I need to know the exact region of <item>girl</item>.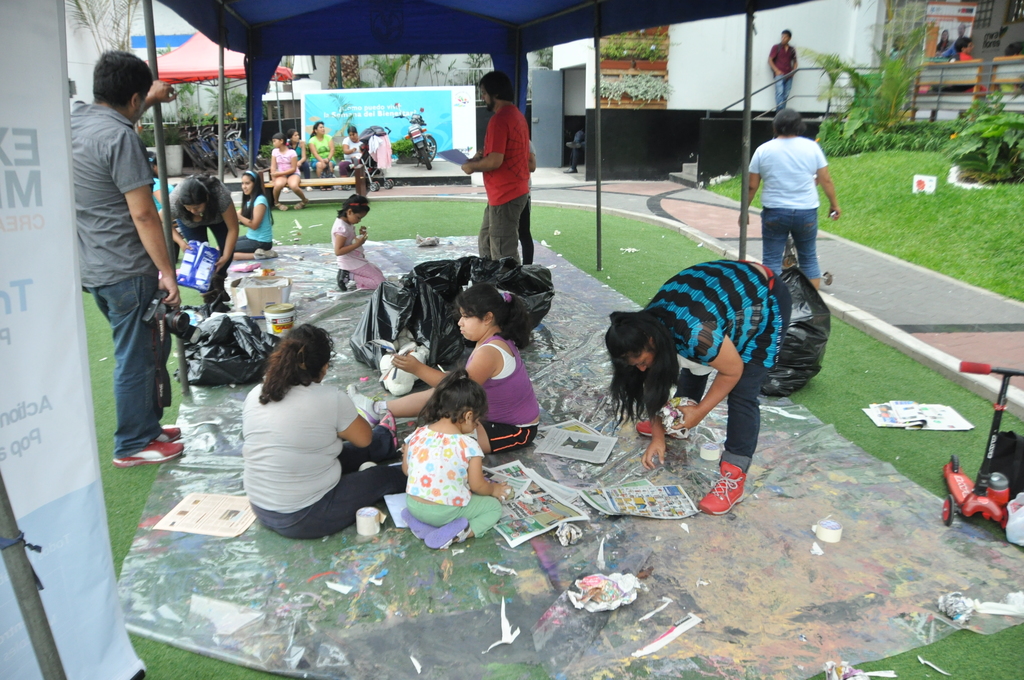
Region: l=269, t=132, r=309, b=211.
